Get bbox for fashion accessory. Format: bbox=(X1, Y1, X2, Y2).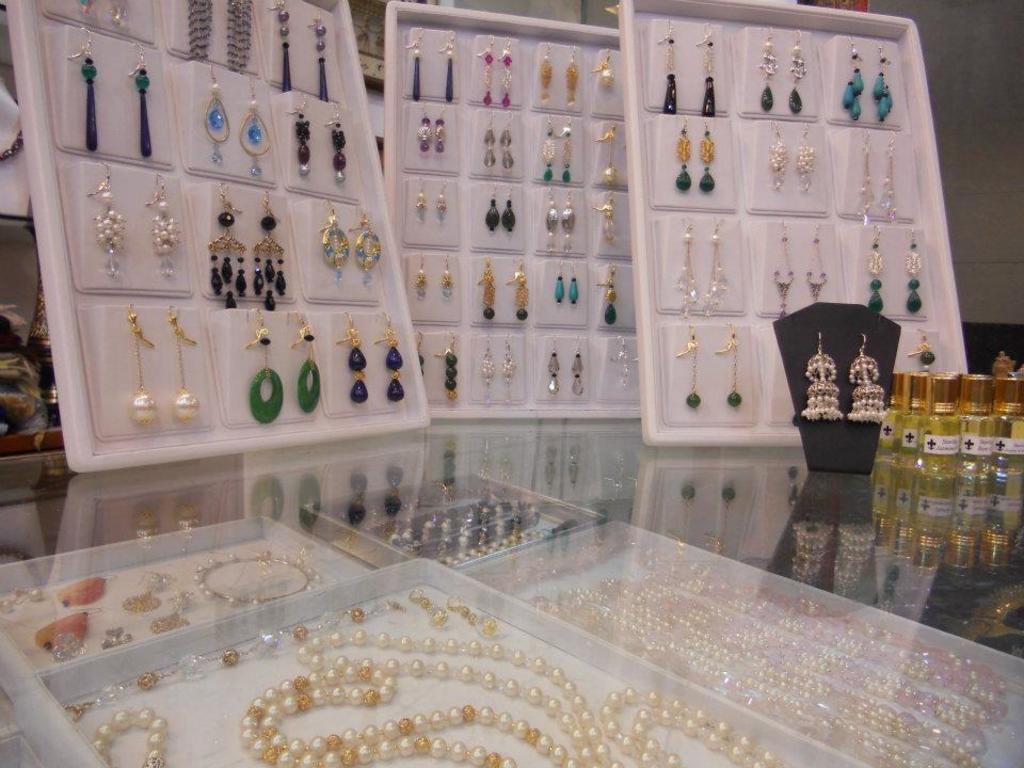
bbox=(865, 227, 882, 313).
